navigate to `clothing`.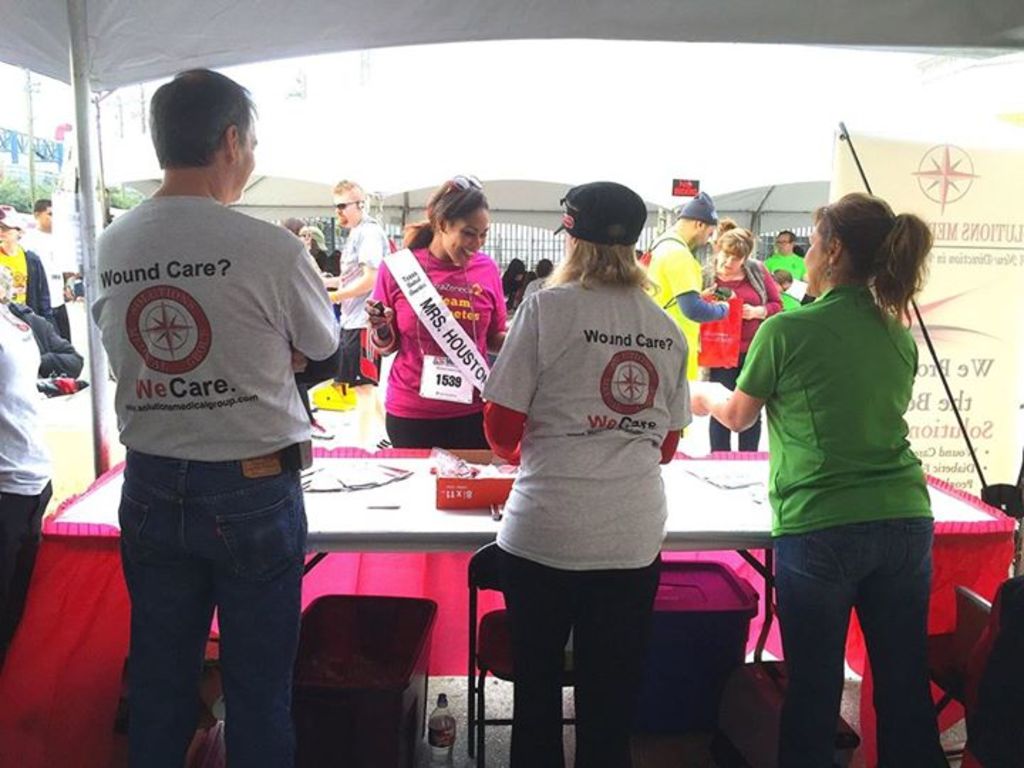
Navigation target: 20:232:73:343.
